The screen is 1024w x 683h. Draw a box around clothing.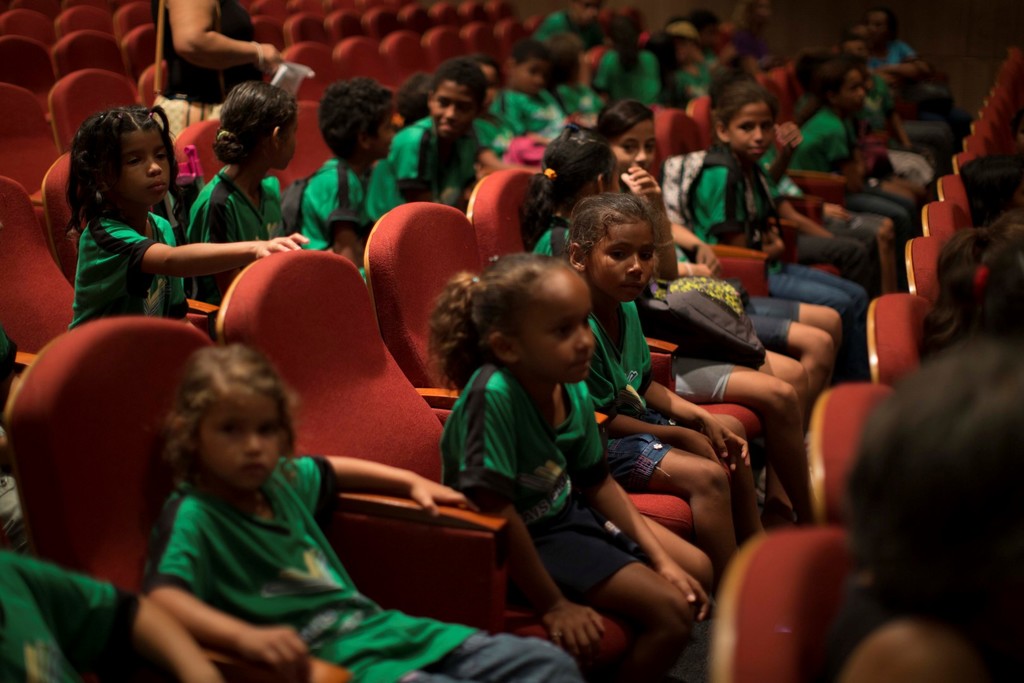
<box>767,256,845,324</box>.
